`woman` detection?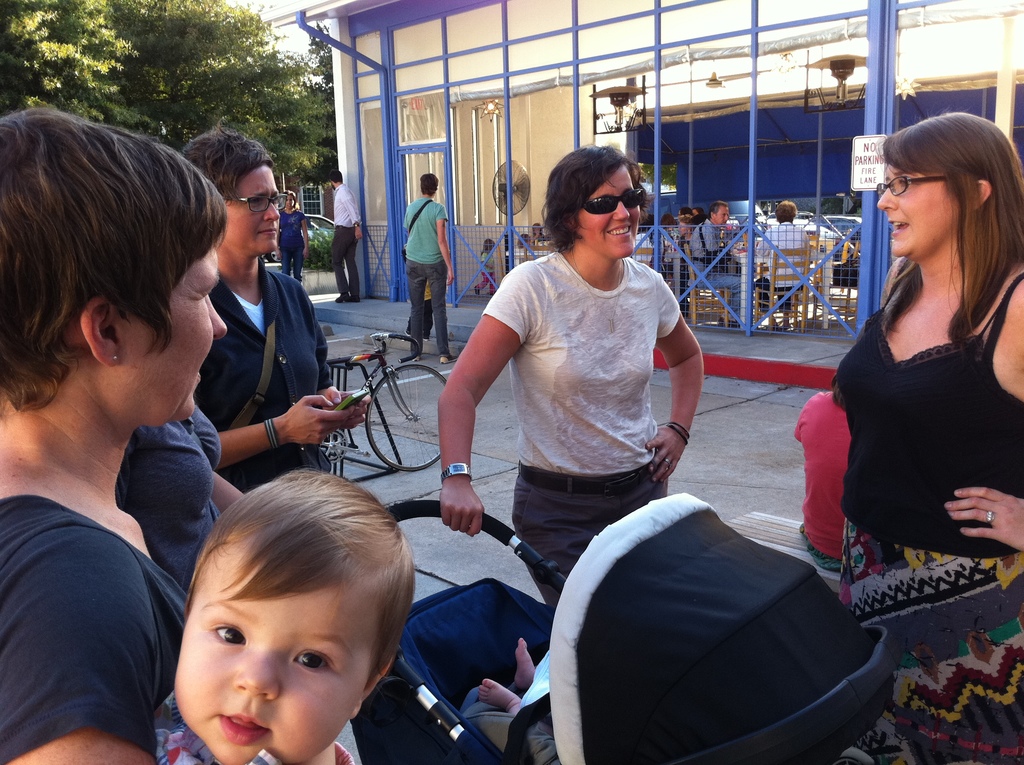
<bbox>804, 56, 1001, 676</bbox>
